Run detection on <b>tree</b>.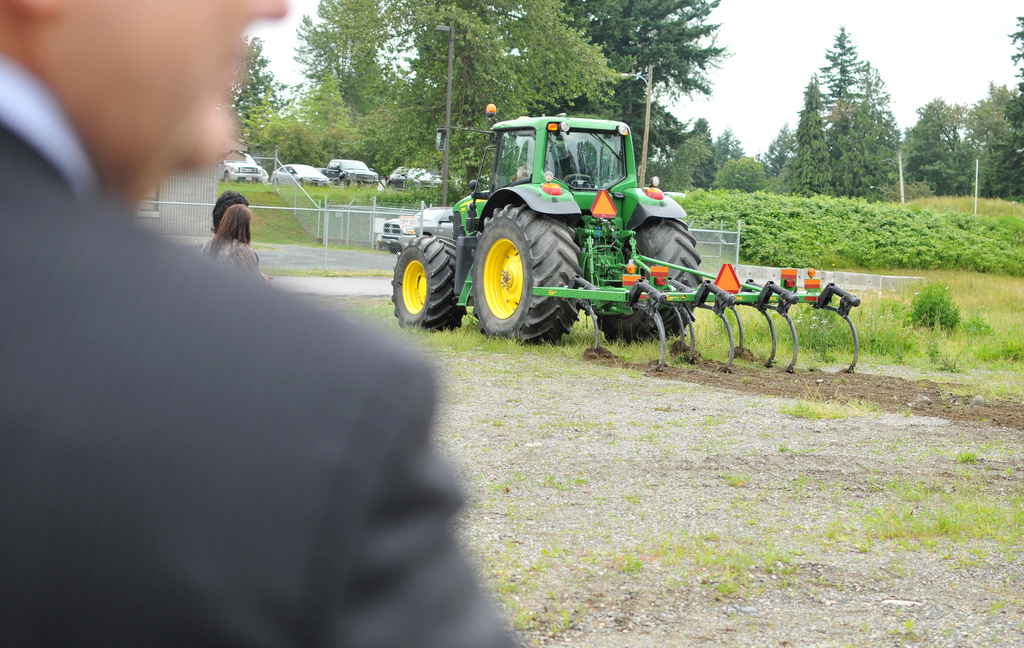
Result: box=[759, 120, 801, 182].
